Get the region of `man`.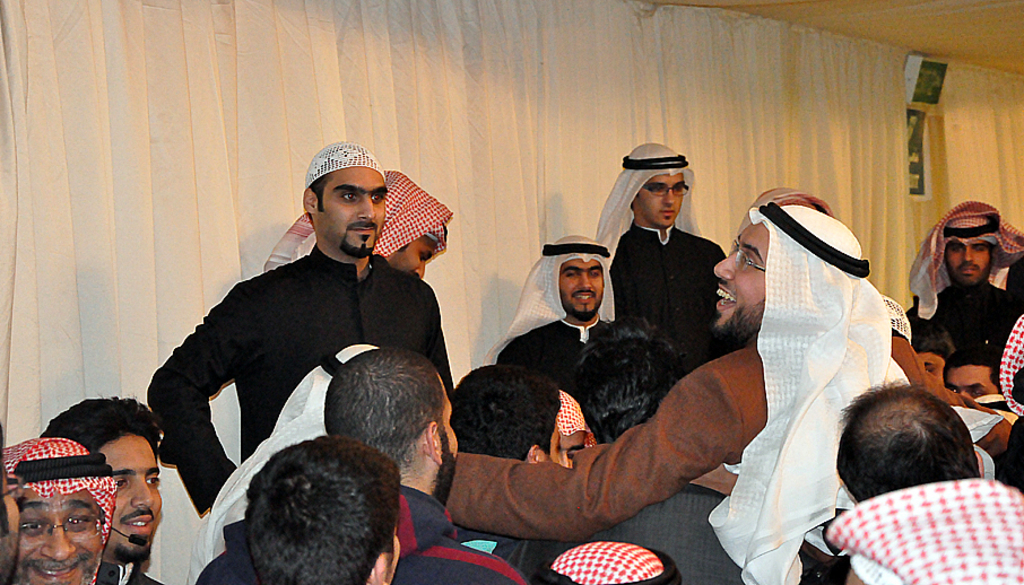
Rect(137, 158, 455, 515).
